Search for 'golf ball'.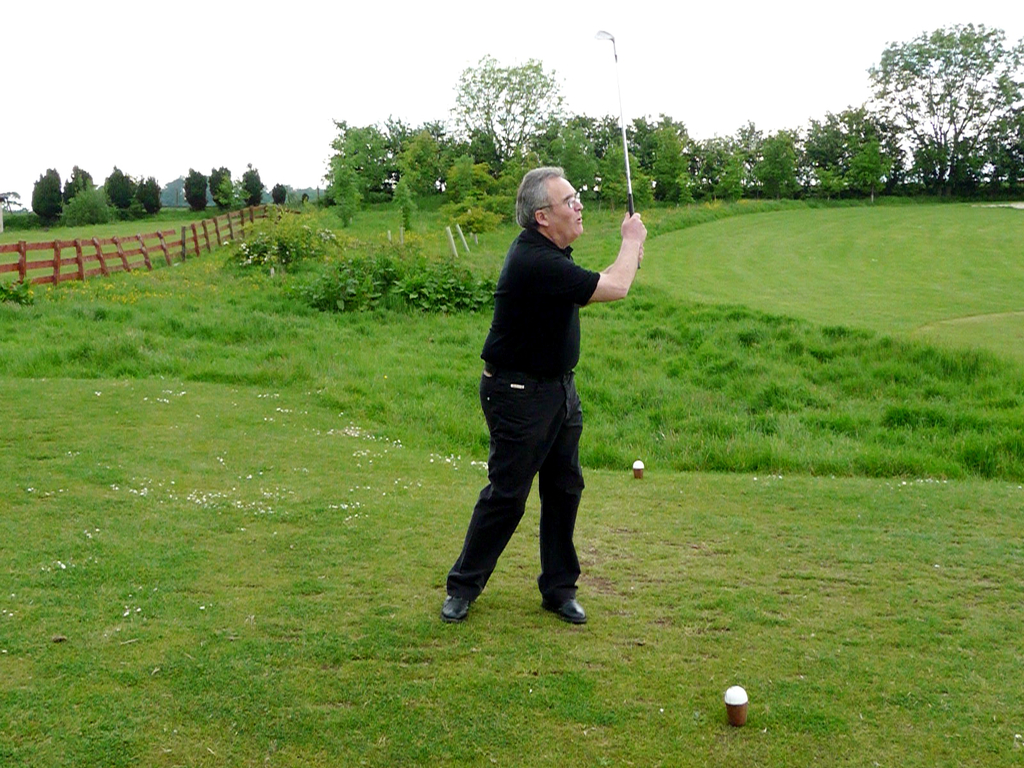
Found at Rect(721, 676, 754, 712).
